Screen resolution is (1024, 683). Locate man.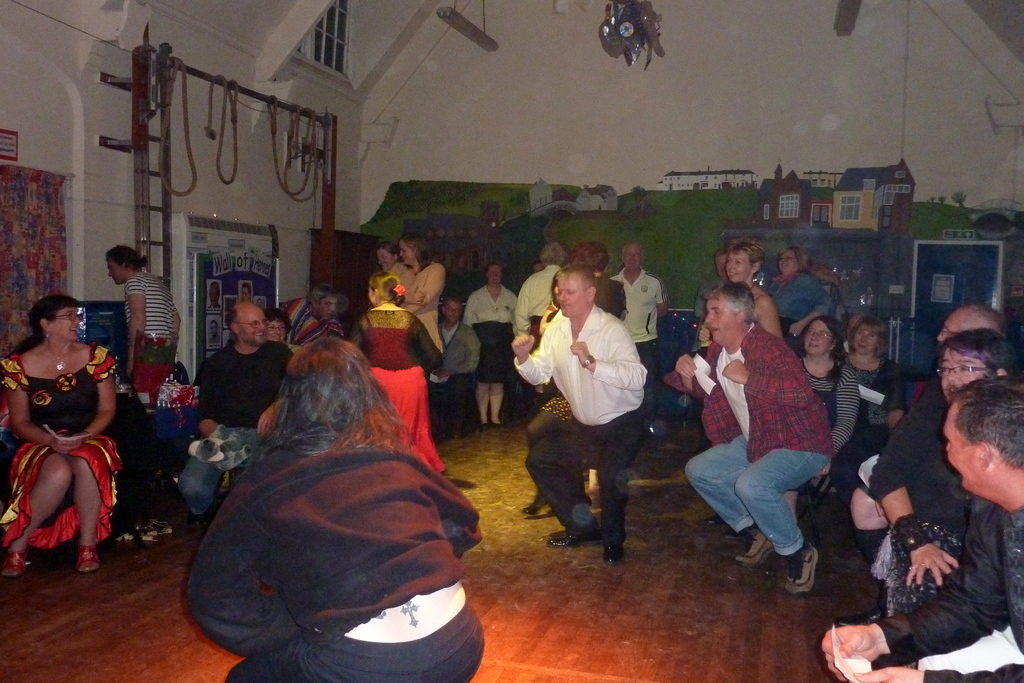
{"left": 422, "top": 300, "right": 481, "bottom": 443}.
